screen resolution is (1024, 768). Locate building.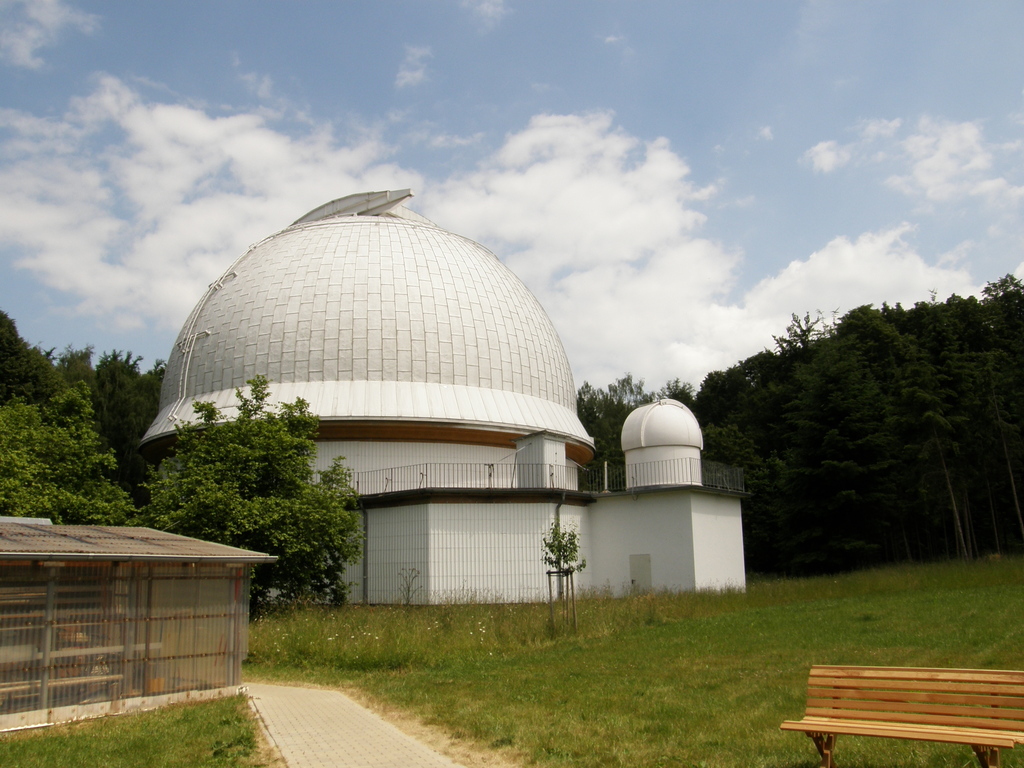
(left=136, top=192, right=749, bottom=607).
